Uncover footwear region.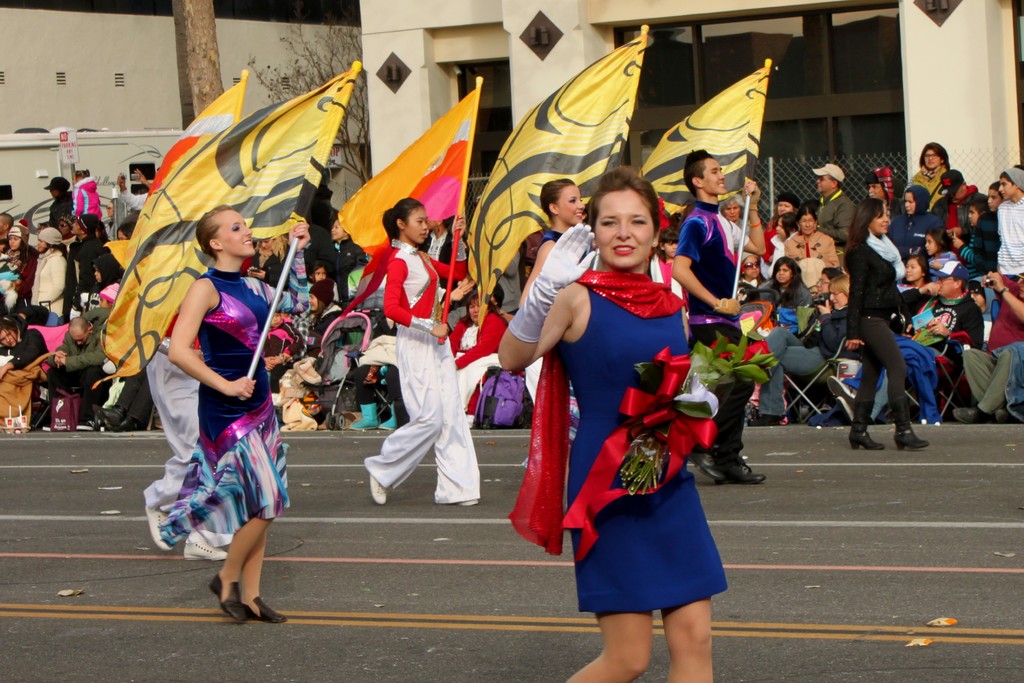
Uncovered: 146, 503, 170, 549.
